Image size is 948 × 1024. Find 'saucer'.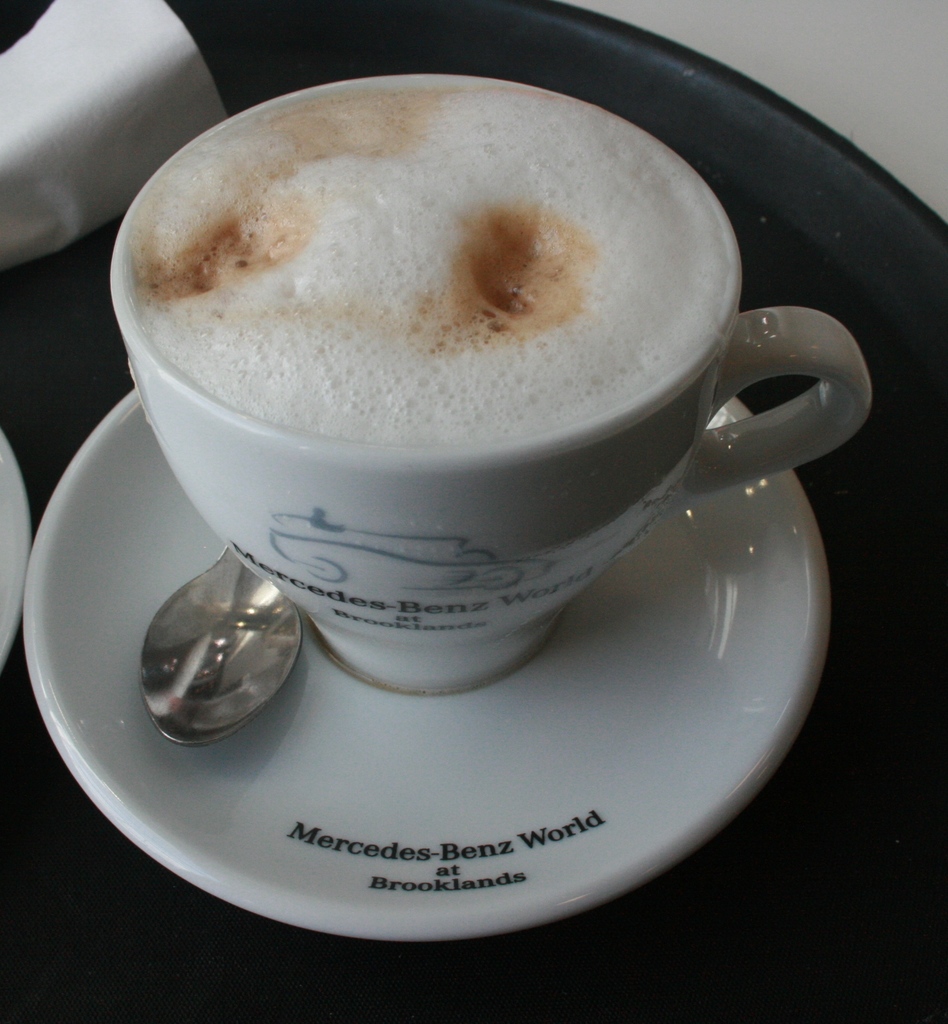
<region>0, 428, 33, 664</region>.
